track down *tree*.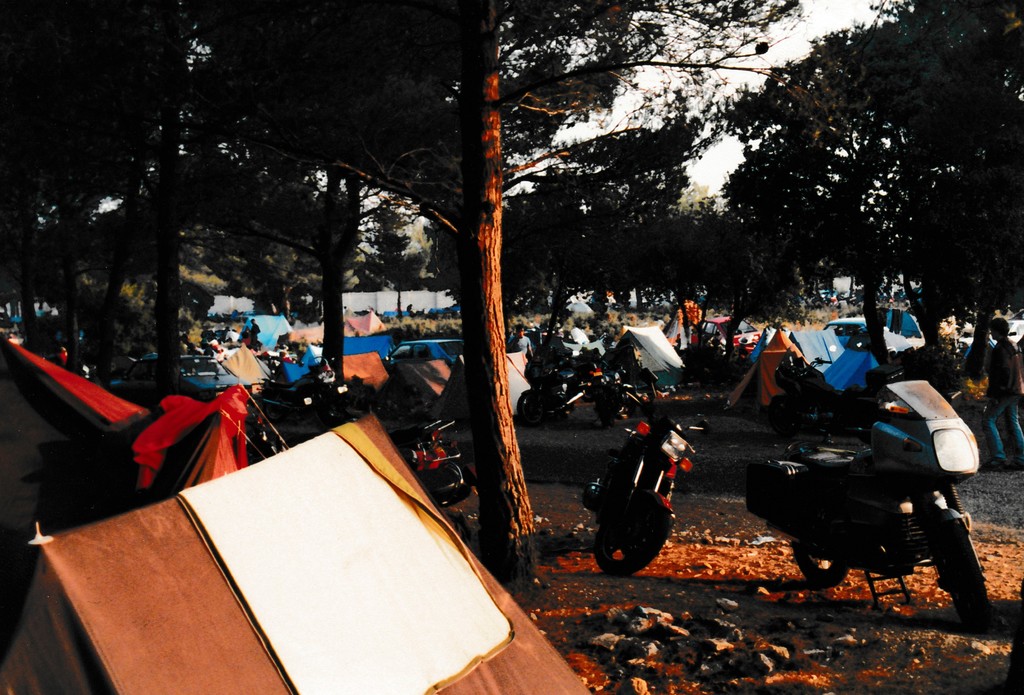
Tracked to pyautogui.locateOnScreen(717, 0, 1023, 453).
